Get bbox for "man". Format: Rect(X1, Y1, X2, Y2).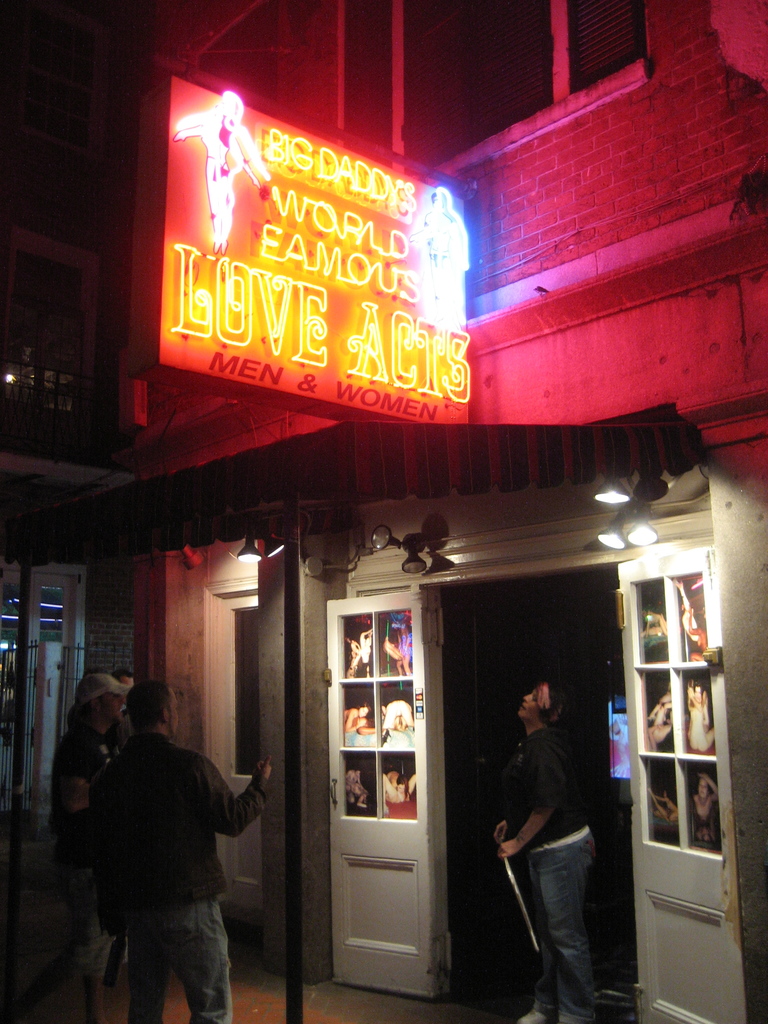
Rect(54, 669, 140, 1023).
